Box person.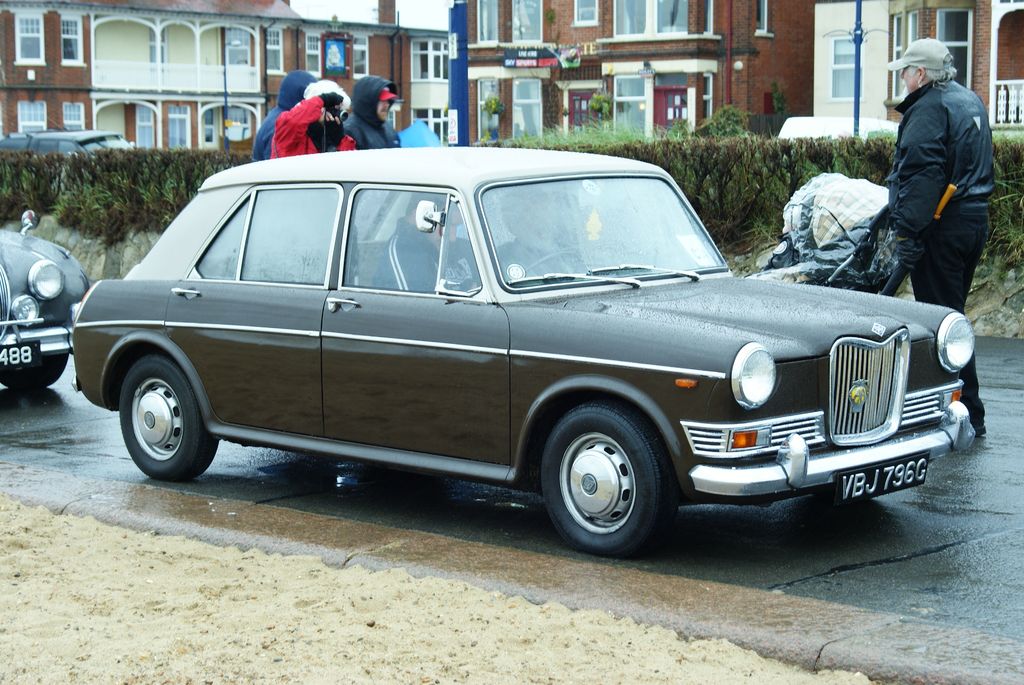
(left=269, top=79, right=354, bottom=159).
